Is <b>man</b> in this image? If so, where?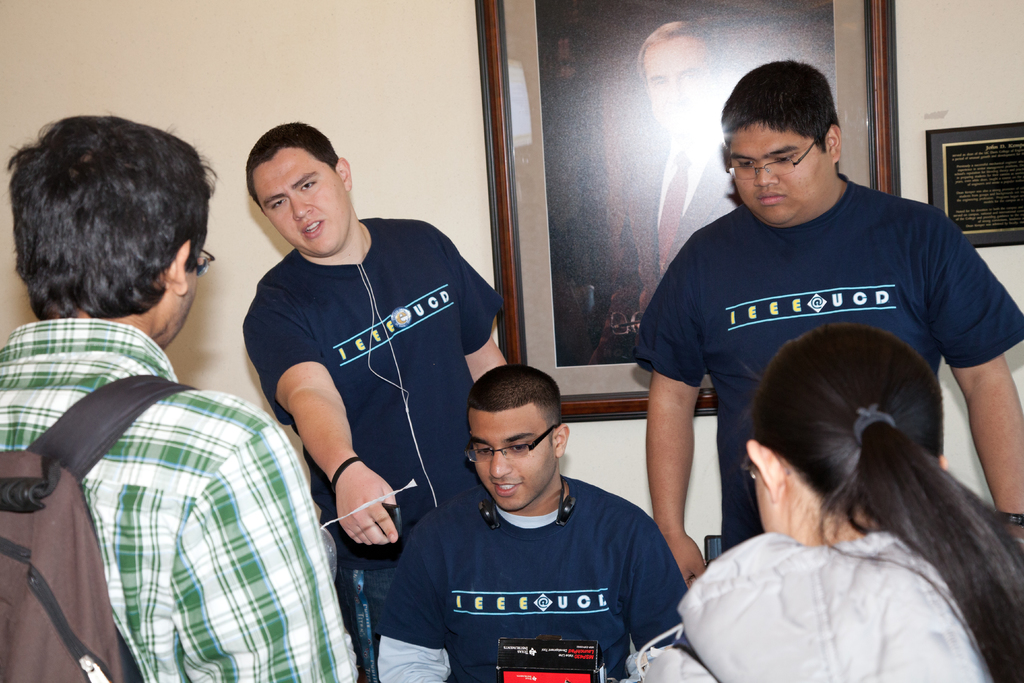
Yes, at pyautogui.locateOnScreen(0, 104, 358, 682).
